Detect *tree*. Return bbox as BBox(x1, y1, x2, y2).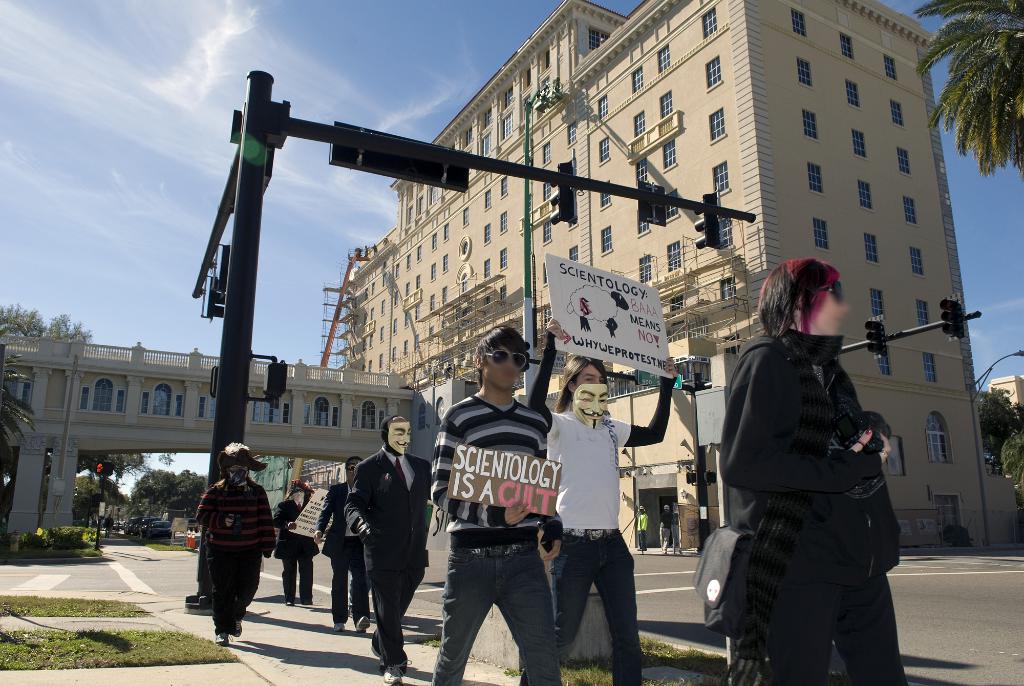
BBox(127, 456, 214, 527).
